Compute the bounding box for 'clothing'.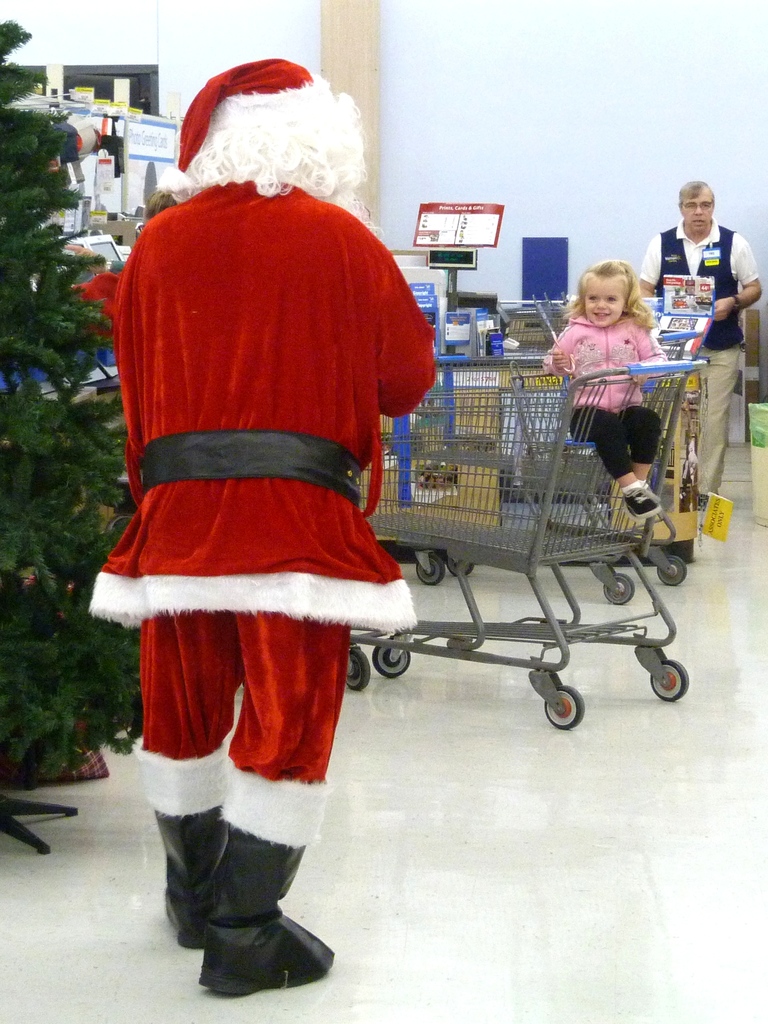
74/172/400/858.
